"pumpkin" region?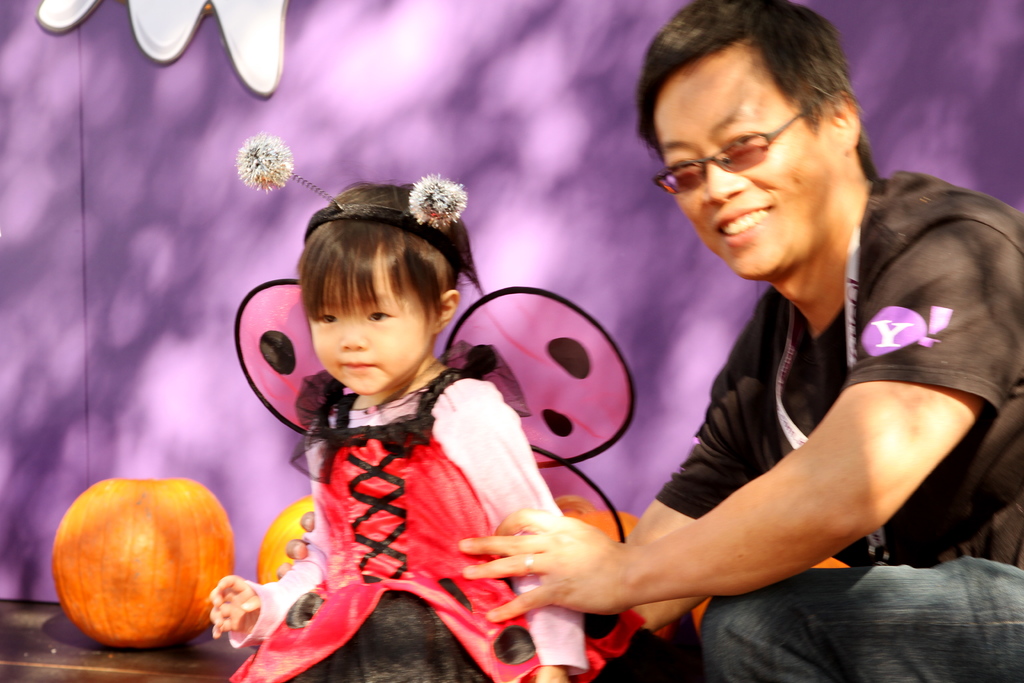
locate(46, 472, 236, 643)
